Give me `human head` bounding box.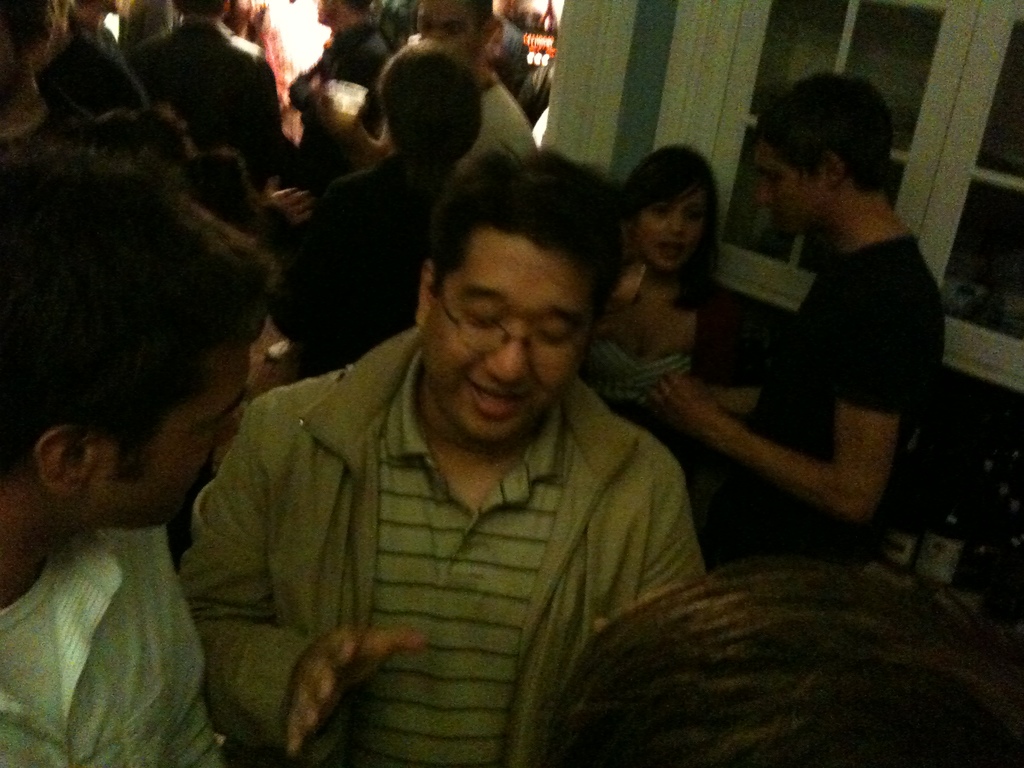
left=317, top=0, right=376, bottom=25.
